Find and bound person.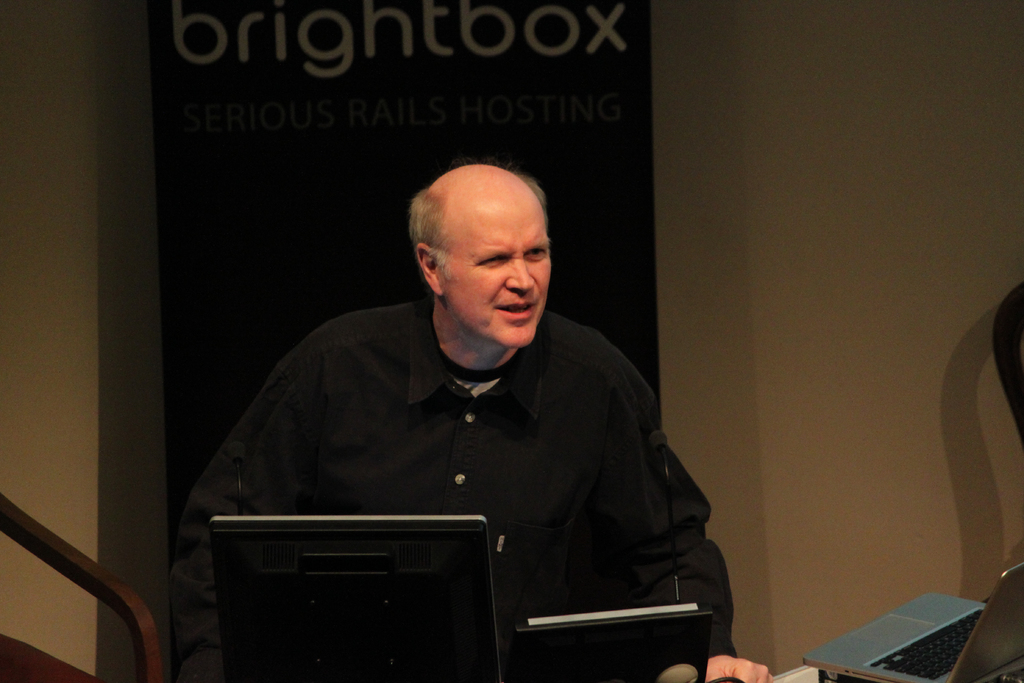
Bound: detection(206, 149, 712, 652).
